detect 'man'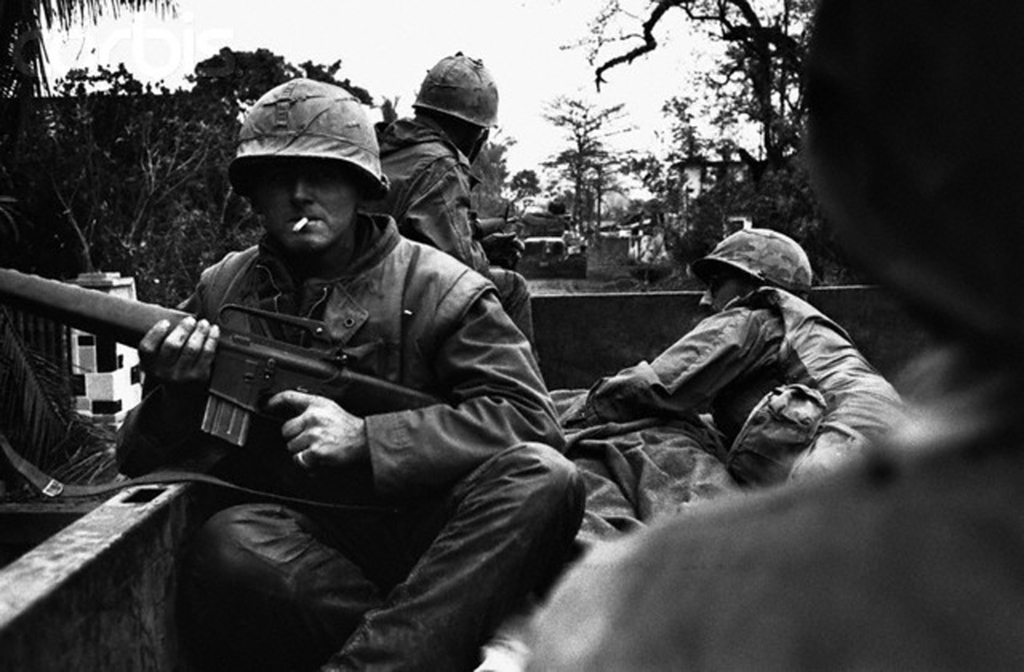
(left=565, top=225, right=906, bottom=491)
